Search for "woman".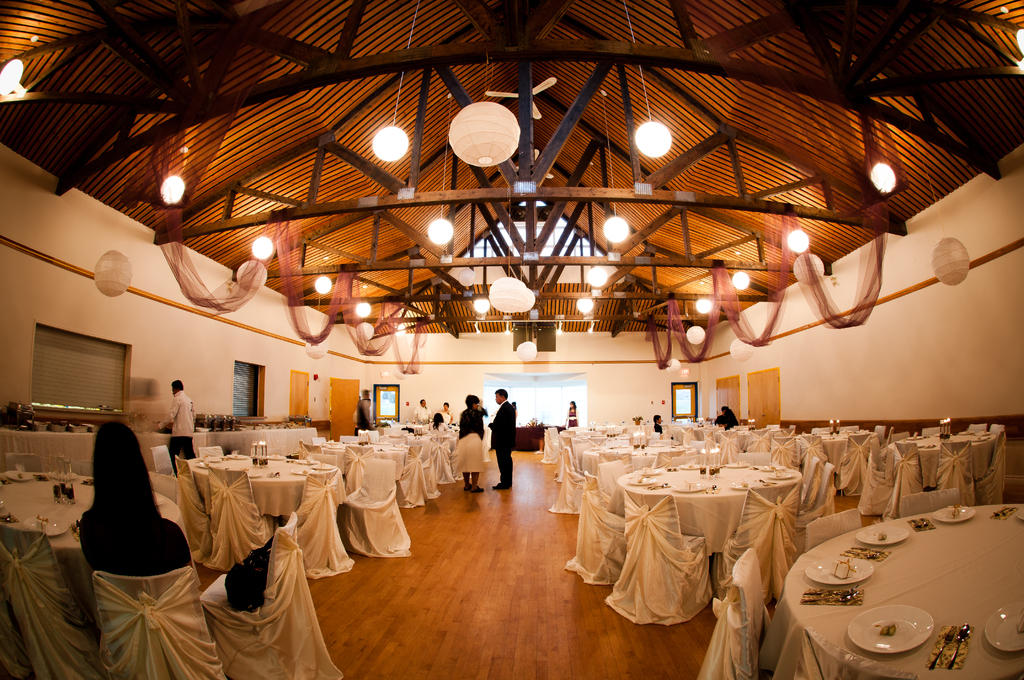
Found at detection(561, 400, 578, 428).
